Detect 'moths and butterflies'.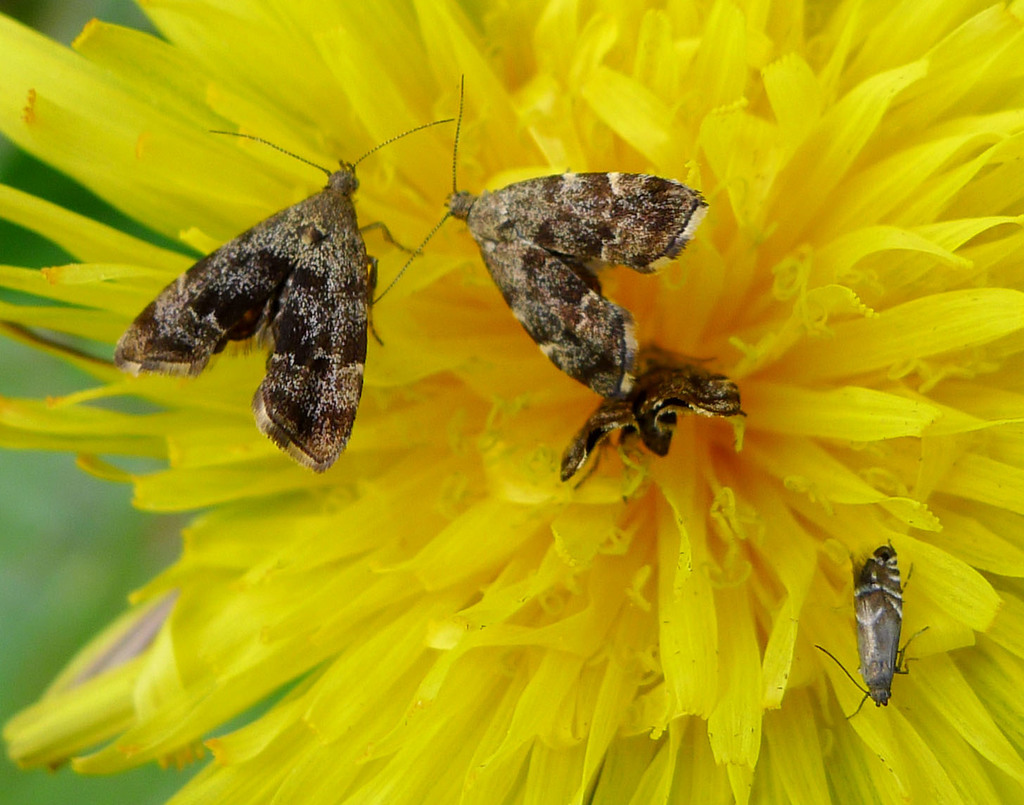
Detected at select_region(109, 118, 454, 474).
